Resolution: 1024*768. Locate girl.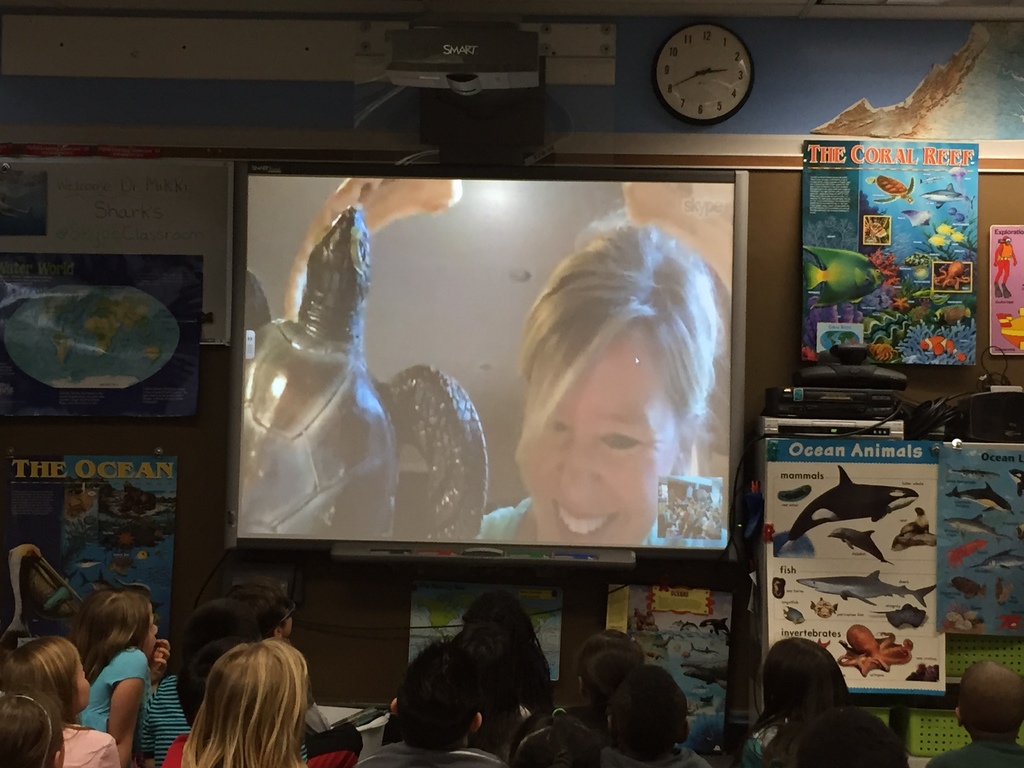
<bbox>471, 201, 733, 550</bbox>.
